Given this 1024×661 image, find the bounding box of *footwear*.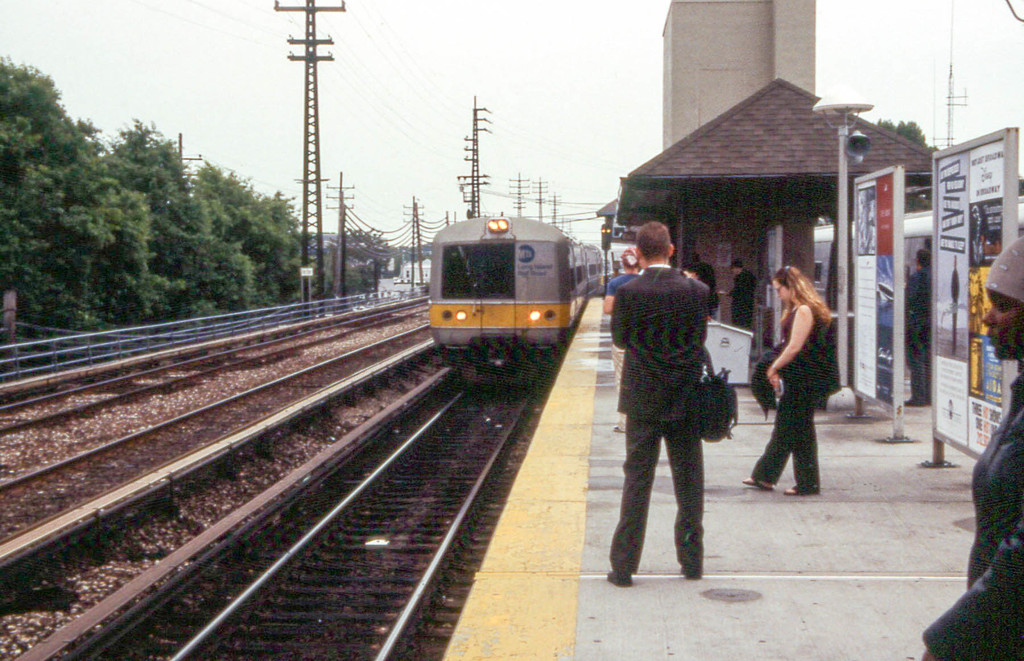
(786, 483, 808, 494).
